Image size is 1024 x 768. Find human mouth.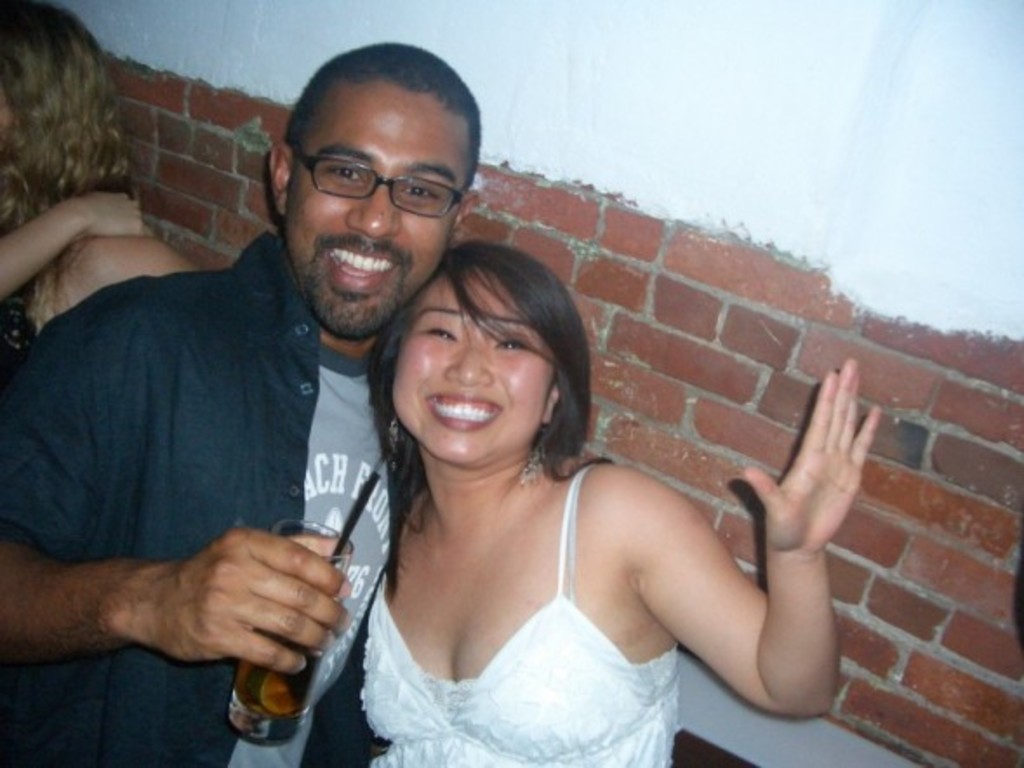
(322,238,403,297).
